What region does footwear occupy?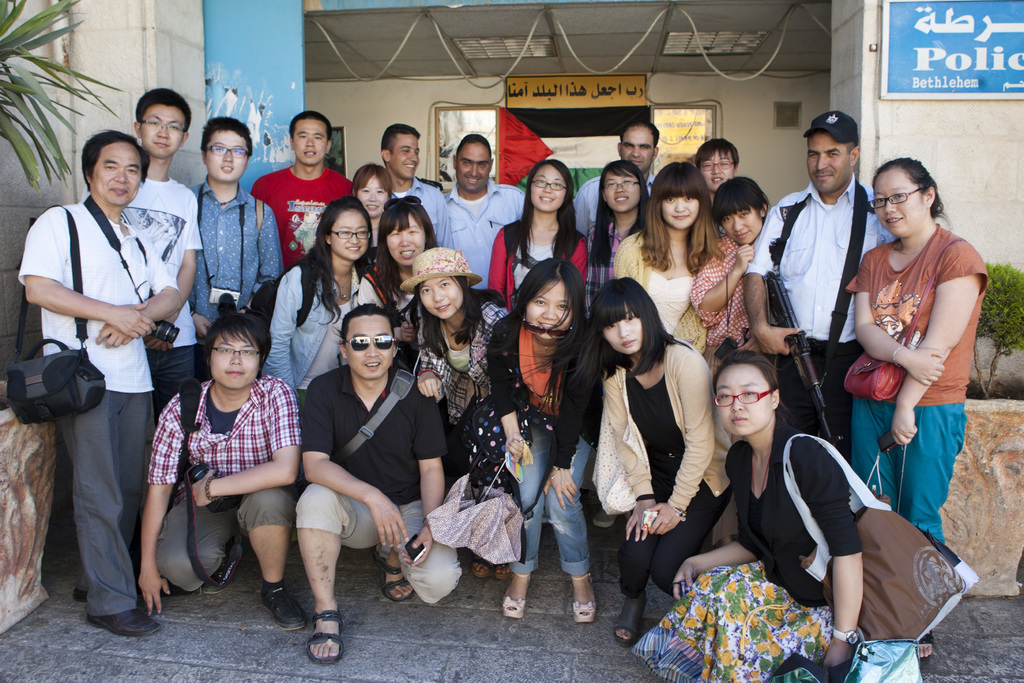
<region>592, 504, 616, 528</region>.
